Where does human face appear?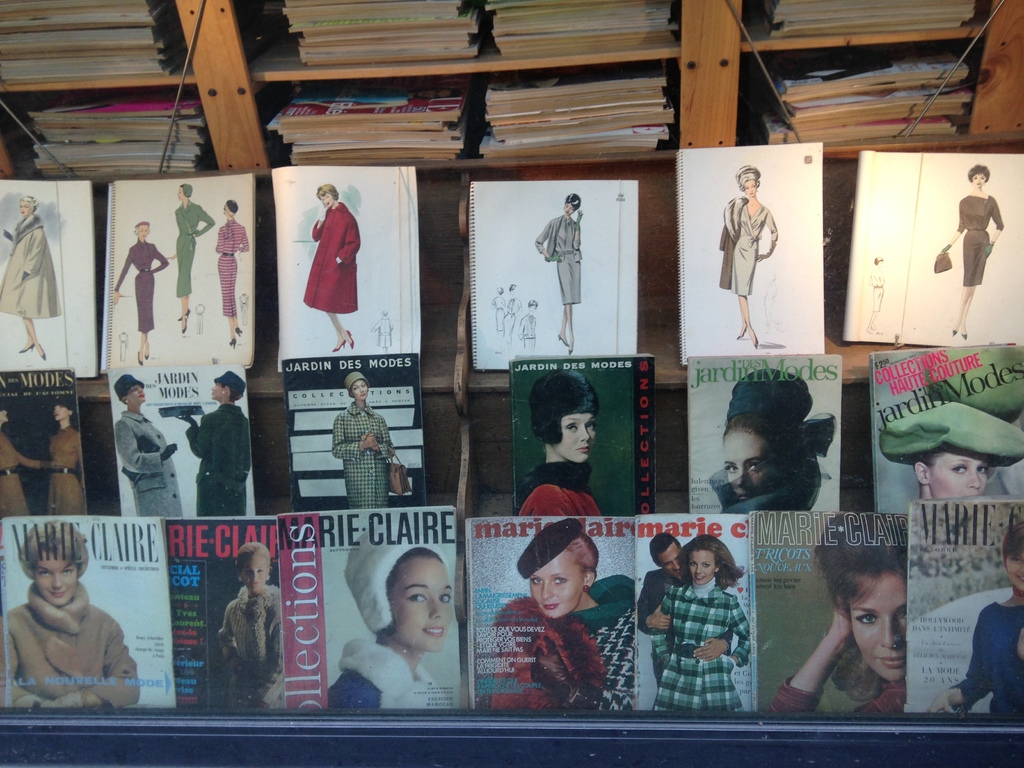
Appears at bbox(351, 380, 369, 401).
